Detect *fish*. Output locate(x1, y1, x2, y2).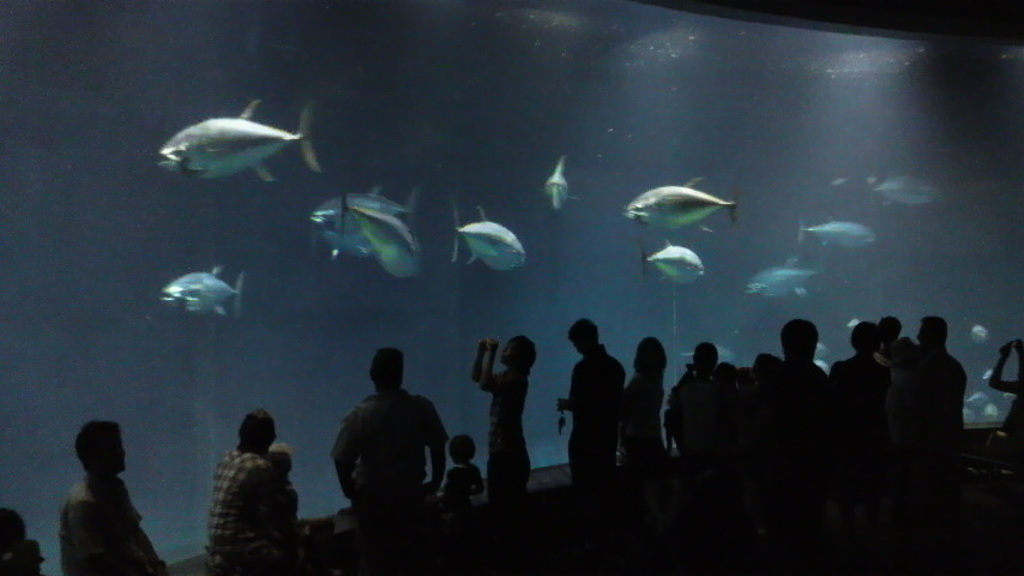
locate(681, 342, 735, 364).
